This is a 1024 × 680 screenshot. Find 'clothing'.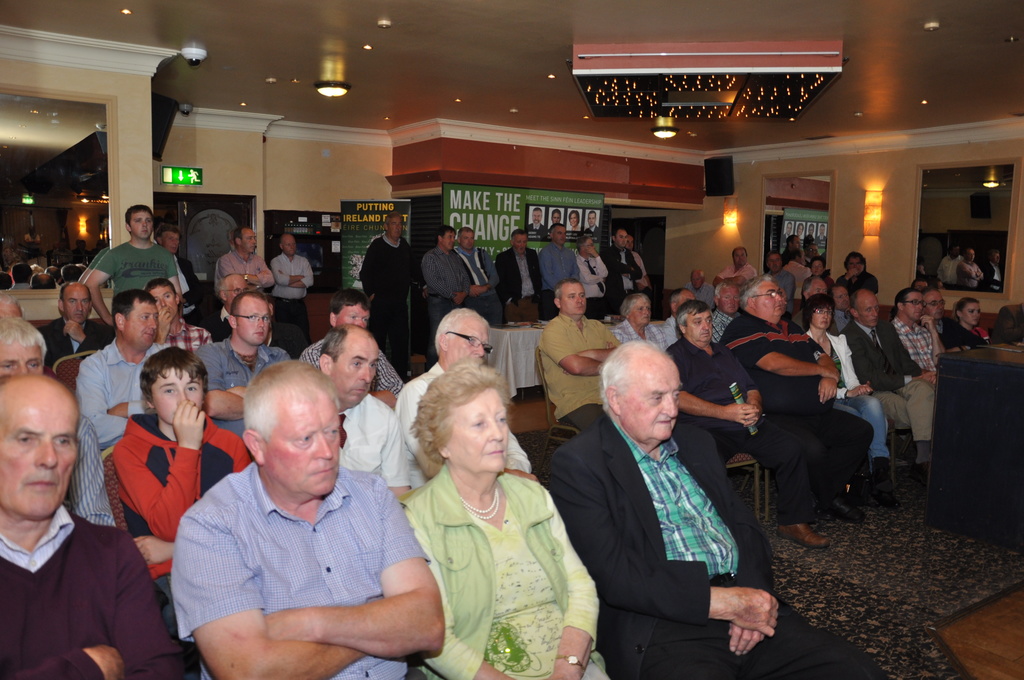
Bounding box: {"x1": 586, "y1": 223, "x2": 597, "y2": 231}.
